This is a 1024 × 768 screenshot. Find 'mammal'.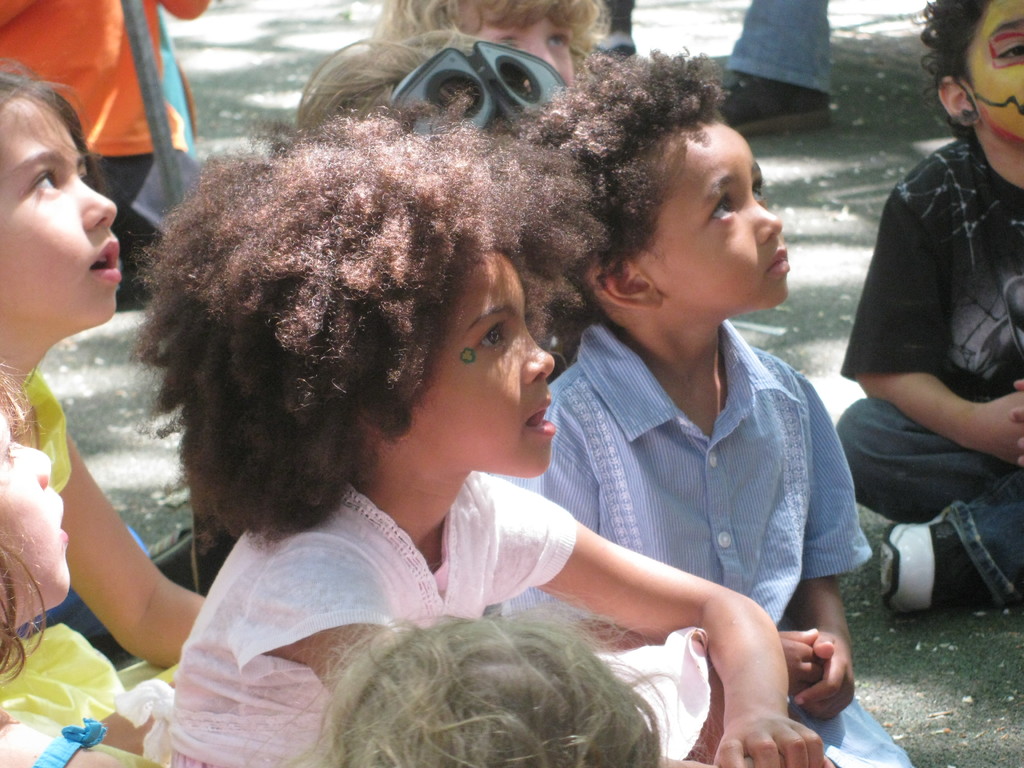
Bounding box: l=221, t=605, r=726, b=767.
